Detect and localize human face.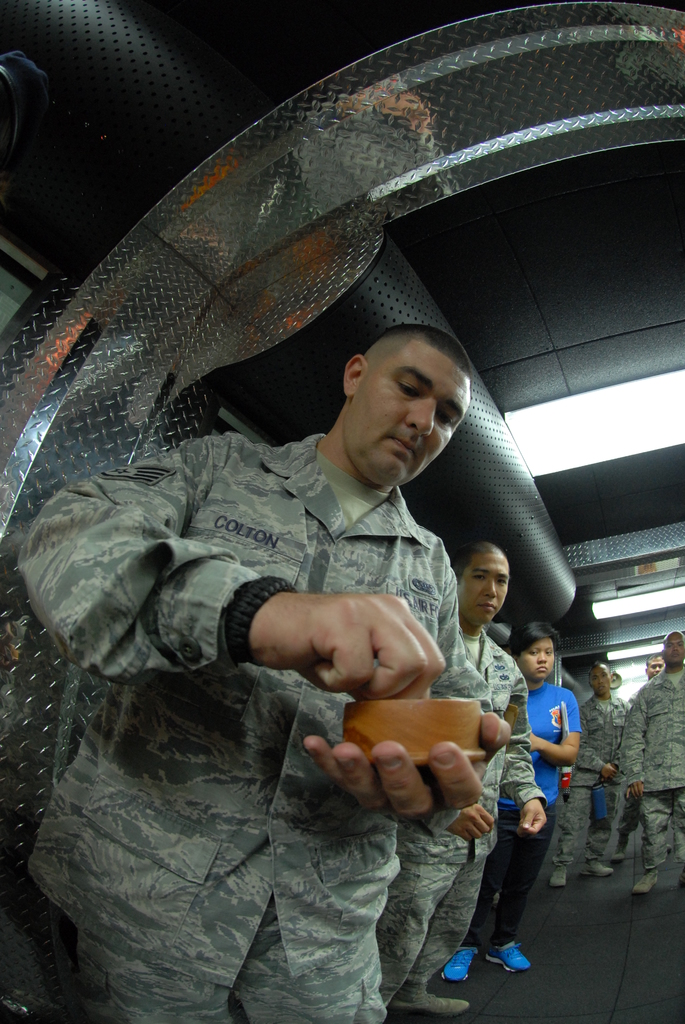
Localized at l=594, t=669, r=613, b=691.
